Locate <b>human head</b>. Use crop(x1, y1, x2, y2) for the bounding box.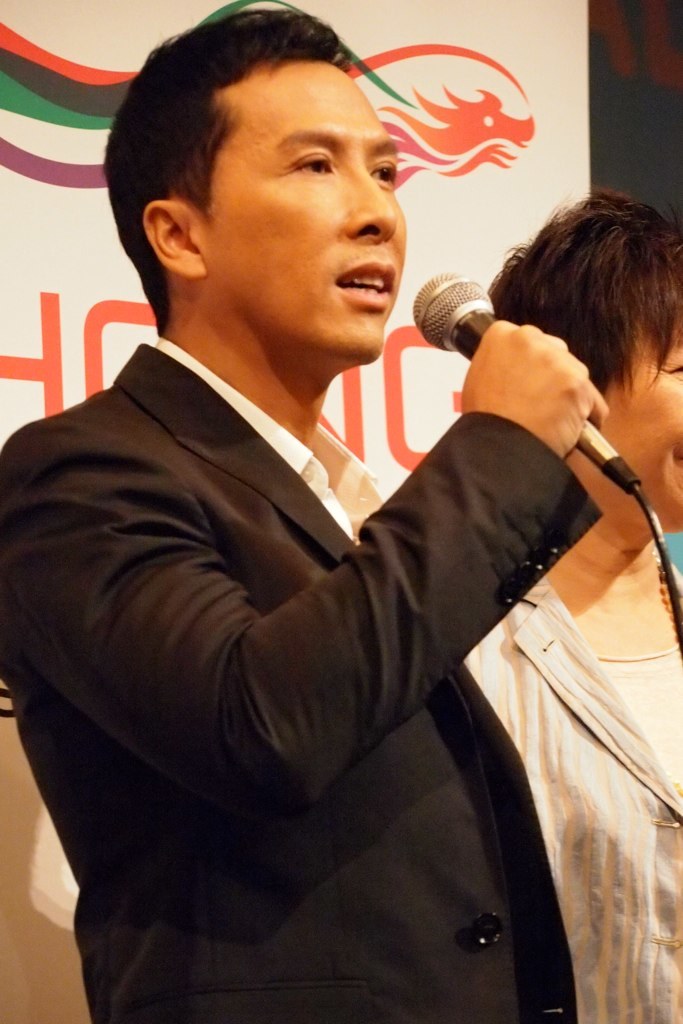
crop(99, 5, 411, 375).
